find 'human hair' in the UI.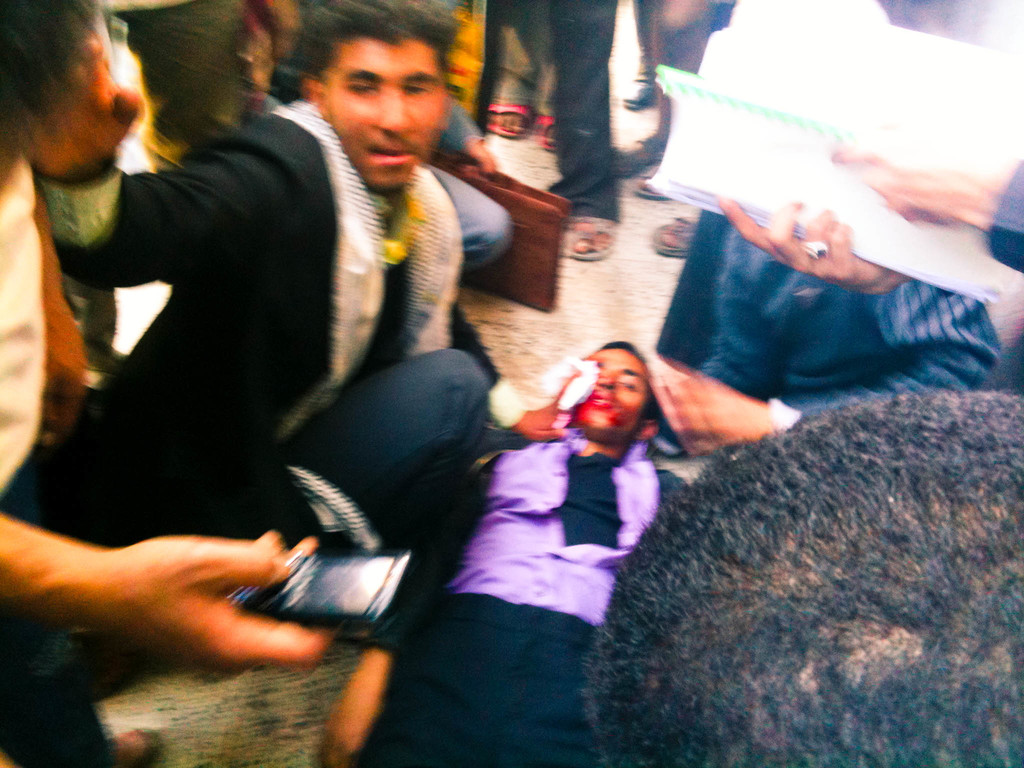
UI element at <box>288,0,463,90</box>.
